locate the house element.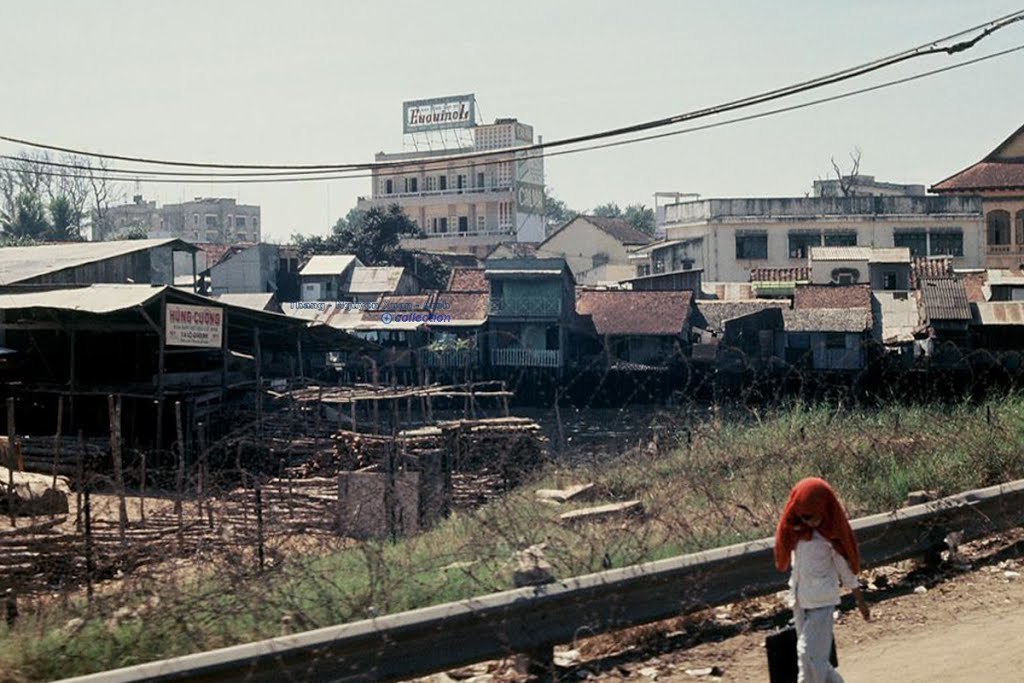
Element bbox: bbox(571, 290, 707, 379).
